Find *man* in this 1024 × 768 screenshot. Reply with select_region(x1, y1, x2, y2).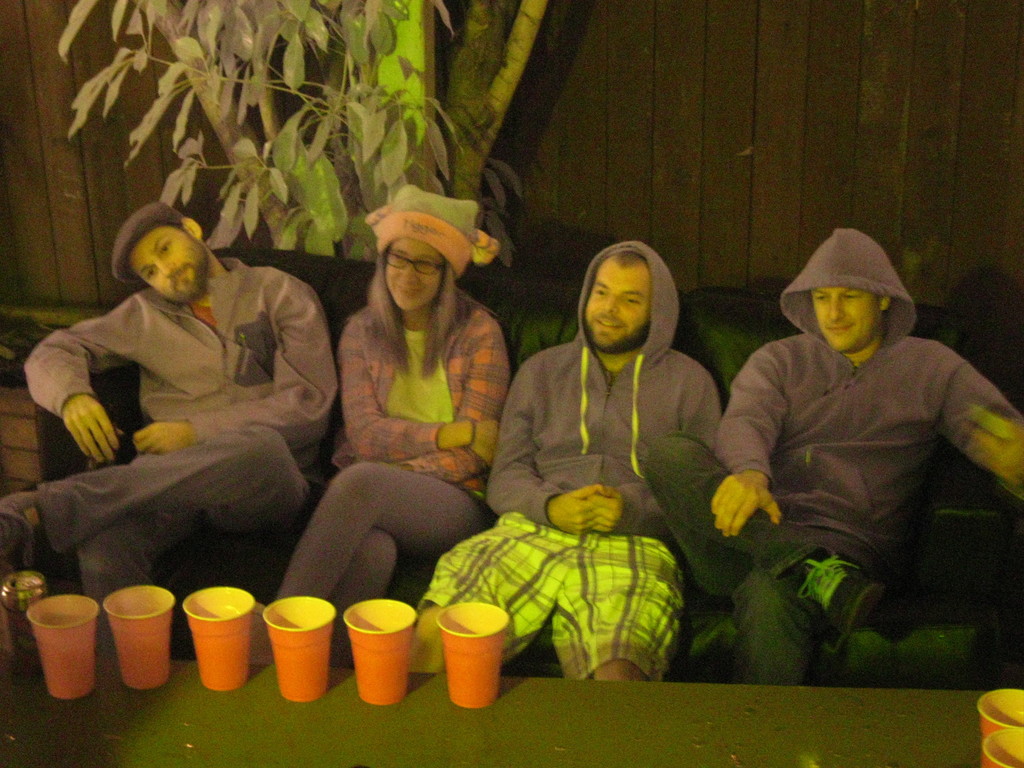
select_region(0, 198, 336, 623).
